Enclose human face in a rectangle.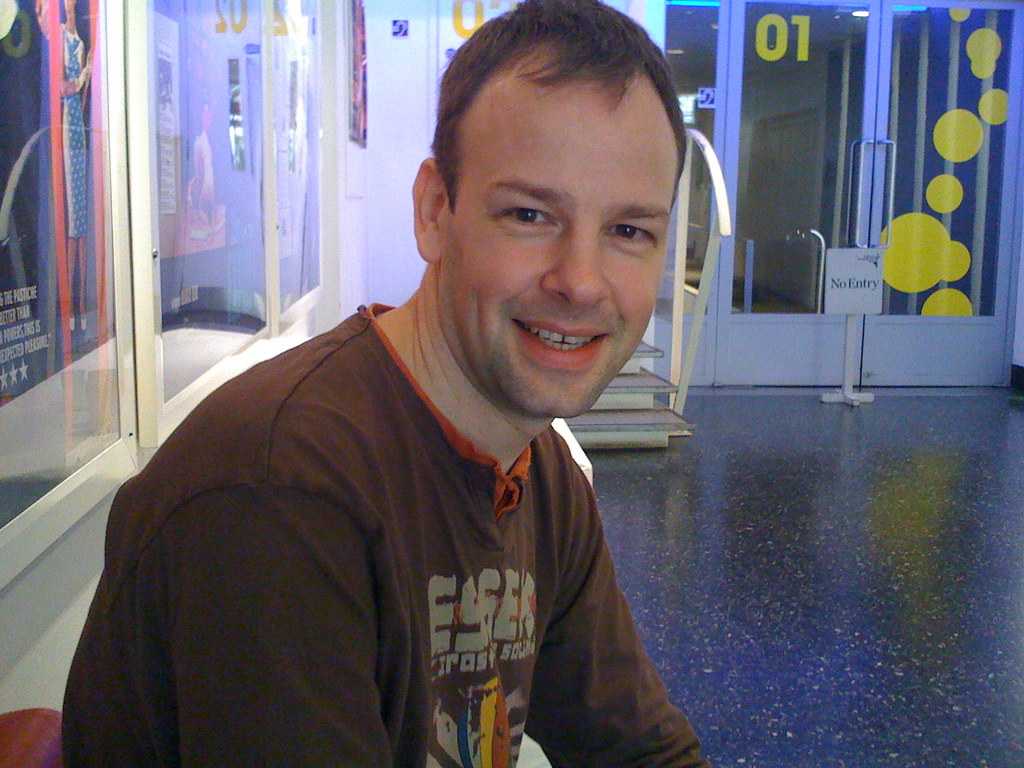
[458, 79, 683, 430].
